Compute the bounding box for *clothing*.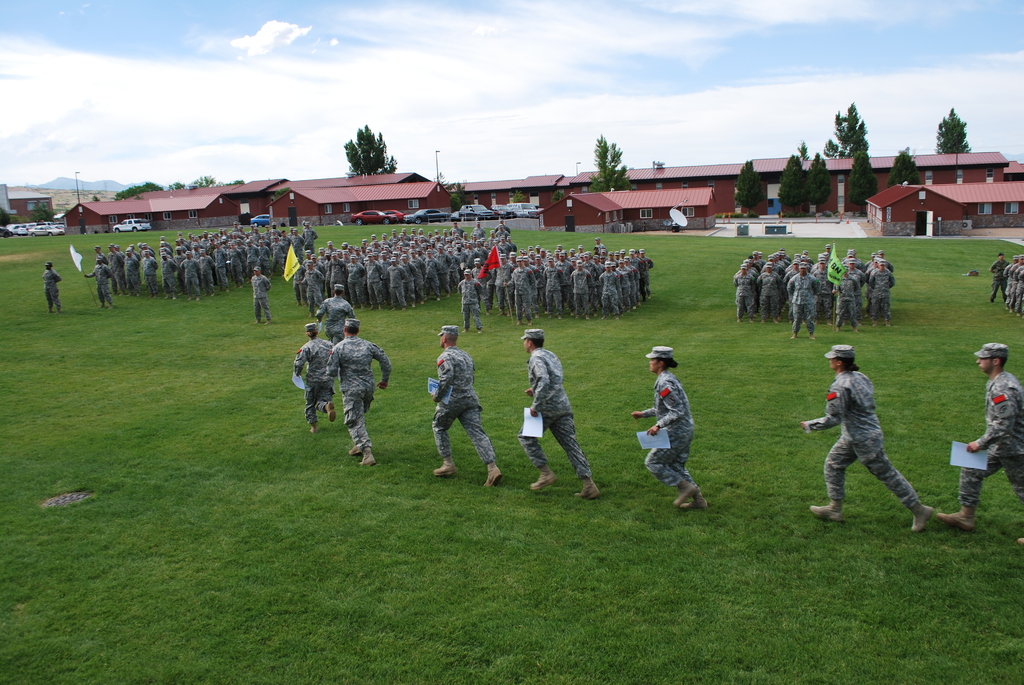
x1=92 y1=267 x2=111 y2=301.
